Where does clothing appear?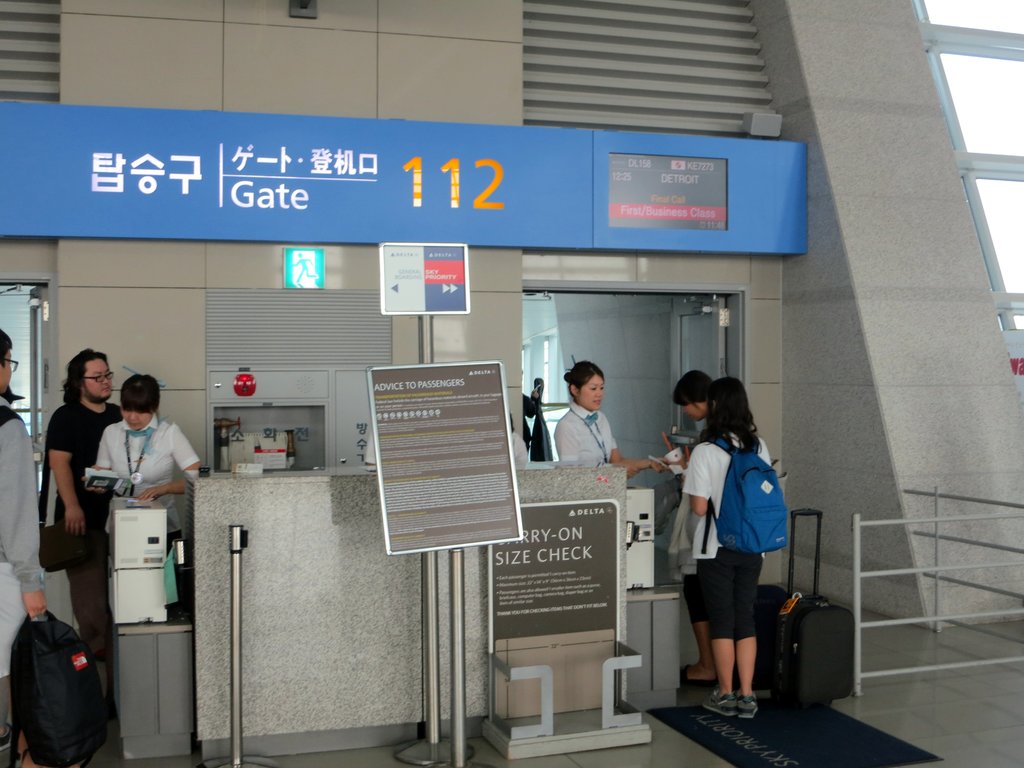
Appears at box(671, 404, 793, 684).
